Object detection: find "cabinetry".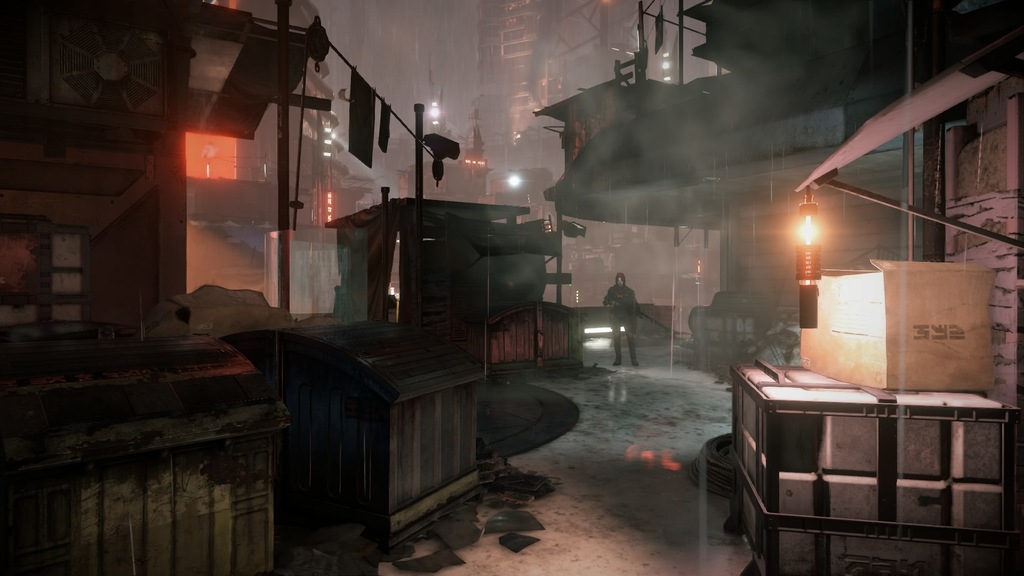
select_region(465, 302, 577, 373).
